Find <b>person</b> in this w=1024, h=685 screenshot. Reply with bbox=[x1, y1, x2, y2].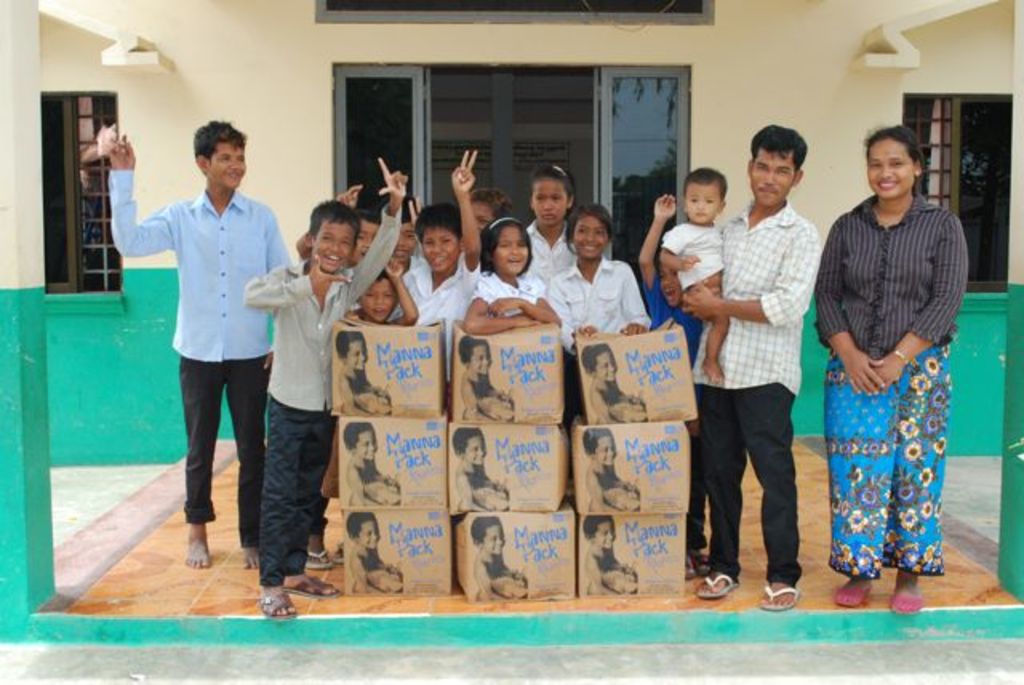
bbox=[811, 123, 968, 615].
